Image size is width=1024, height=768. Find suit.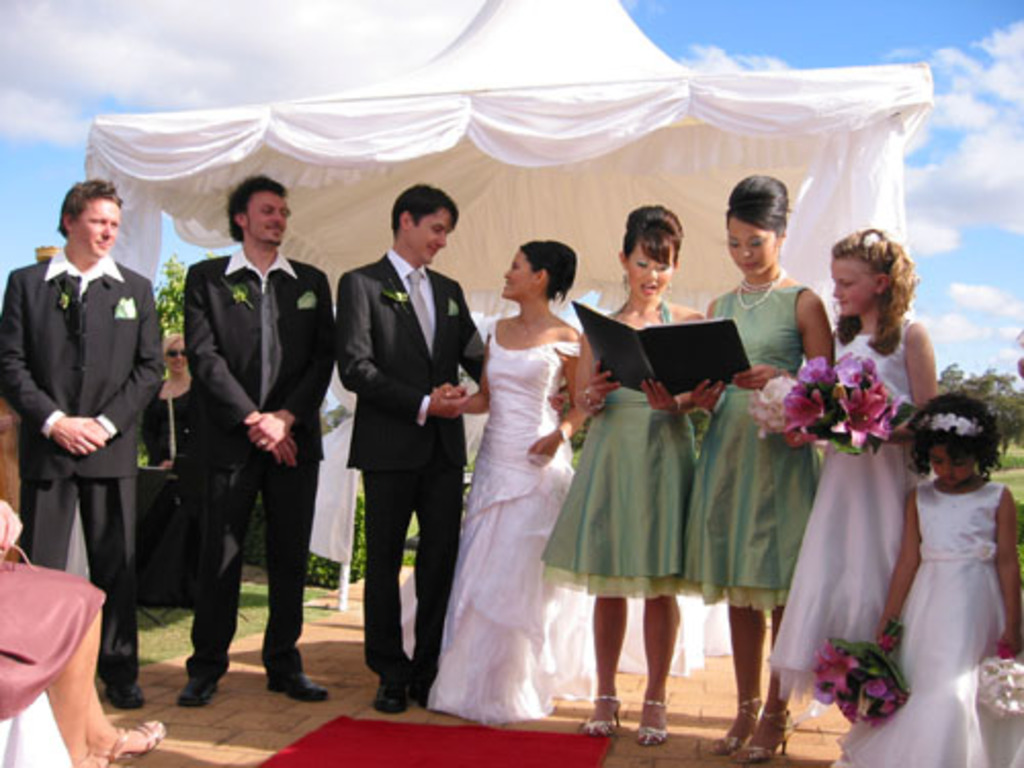
18 195 162 655.
